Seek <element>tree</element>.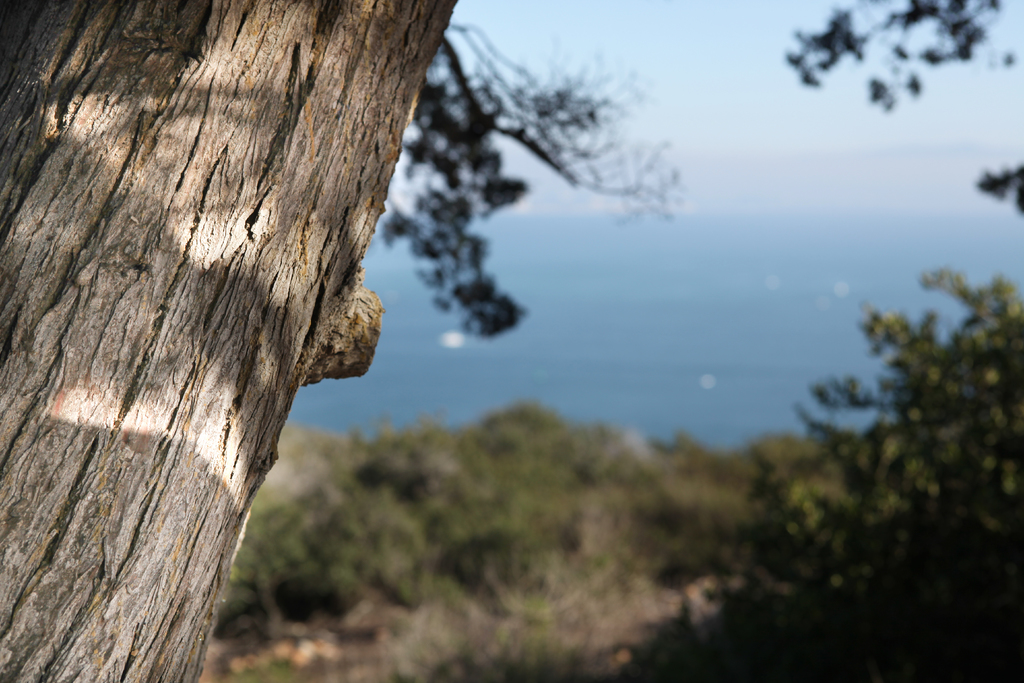
left=0, top=0, right=1023, bottom=682.
